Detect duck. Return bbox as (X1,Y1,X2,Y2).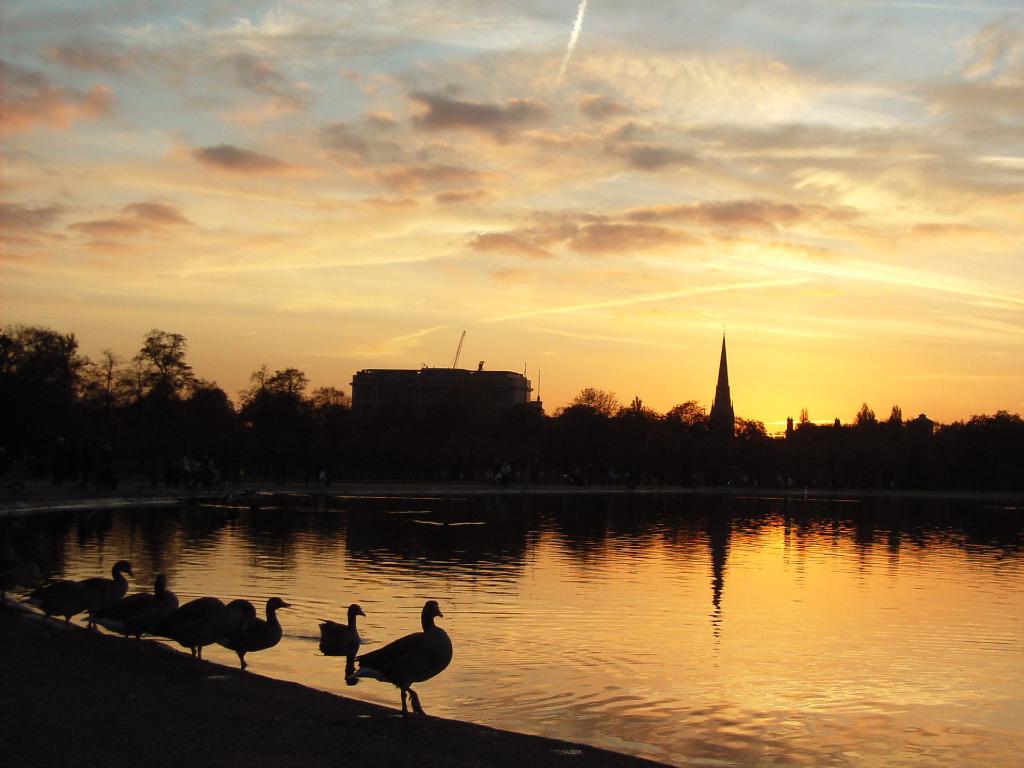
(155,591,239,660).
